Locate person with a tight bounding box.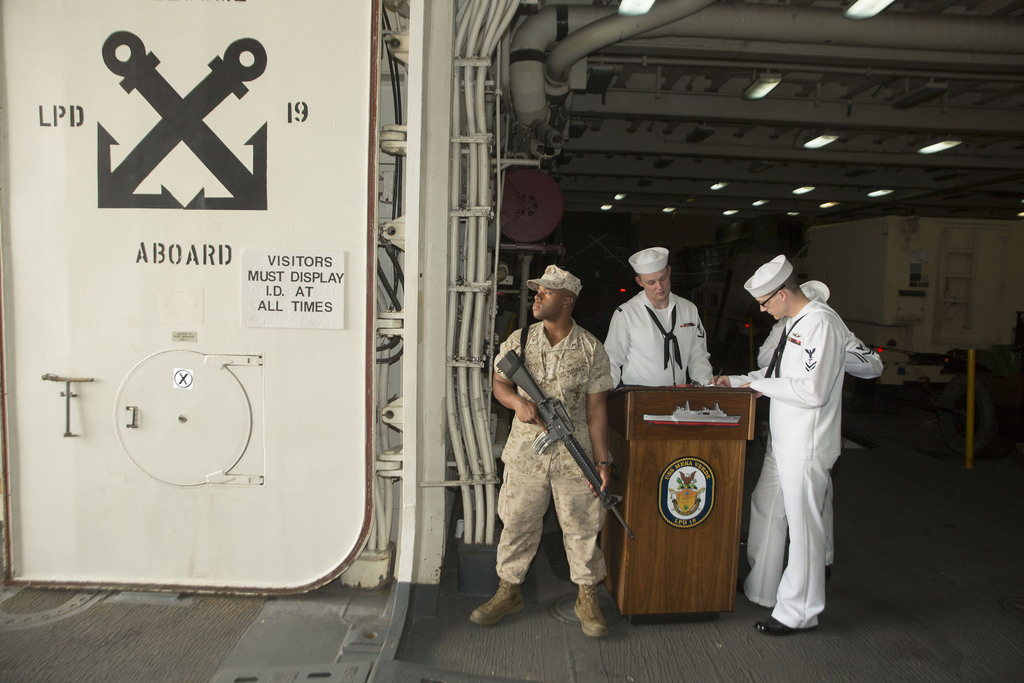
{"x1": 604, "y1": 247, "x2": 715, "y2": 386}.
